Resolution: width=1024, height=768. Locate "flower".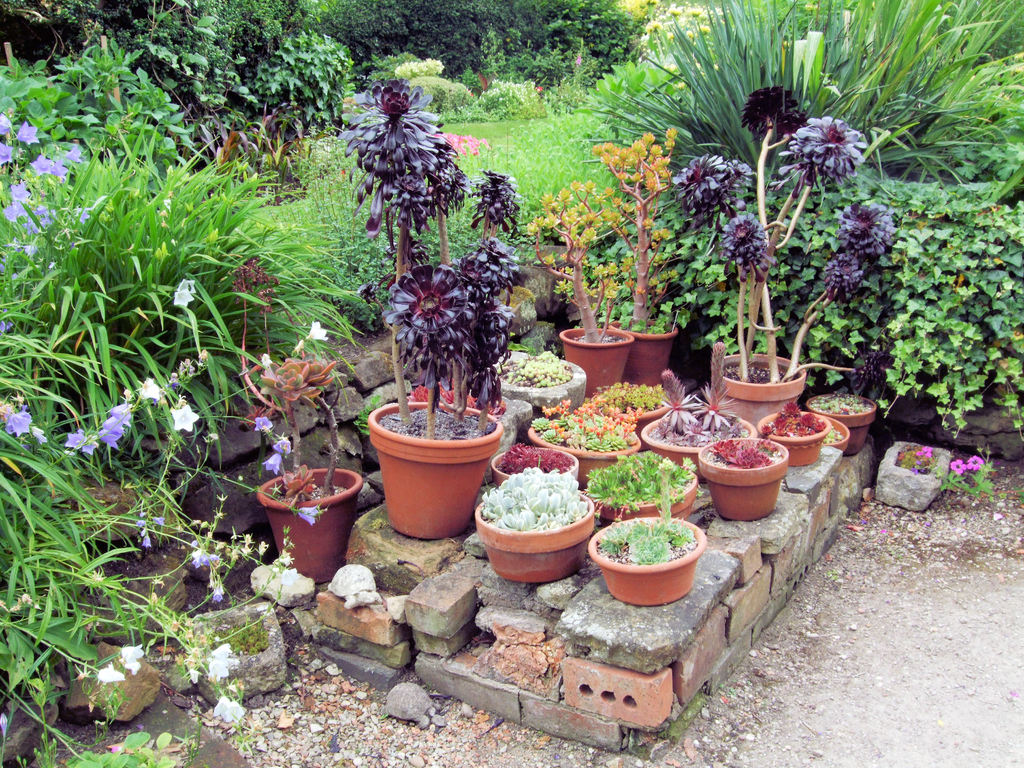
l=951, t=457, r=966, b=474.
